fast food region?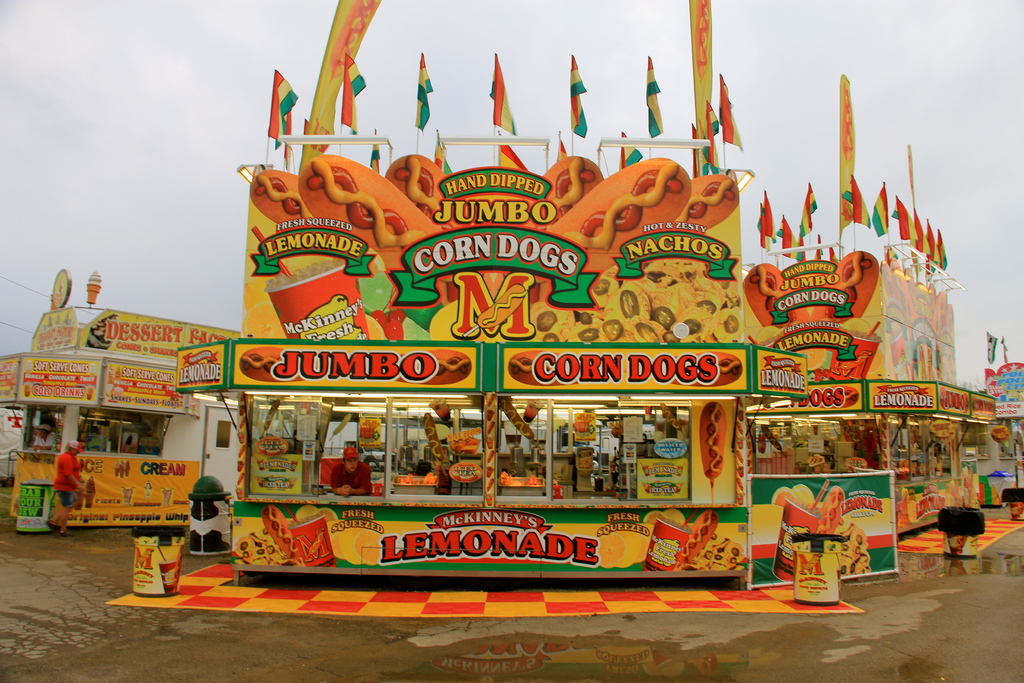
[x1=545, y1=157, x2=691, y2=265]
